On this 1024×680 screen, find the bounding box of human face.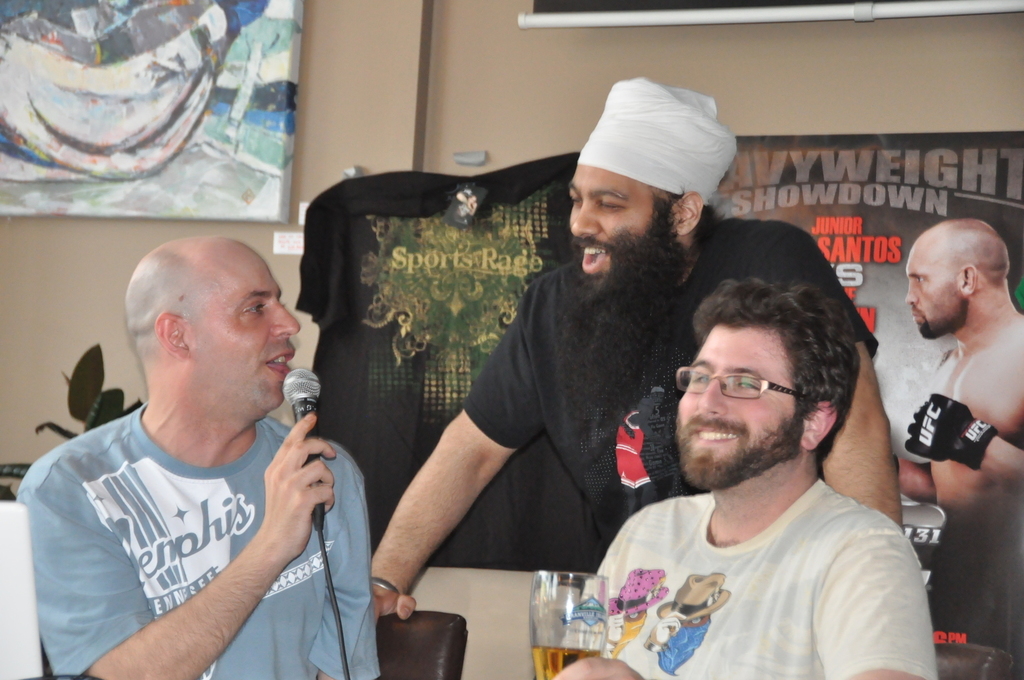
Bounding box: region(672, 324, 792, 459).
